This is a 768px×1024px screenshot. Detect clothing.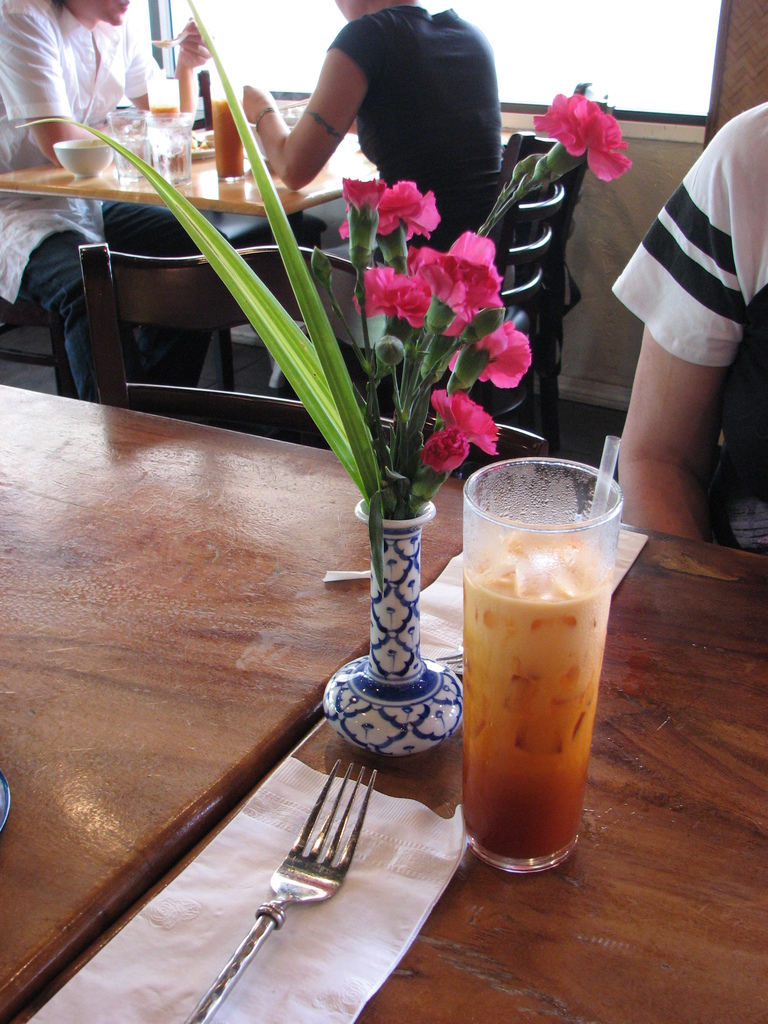
locate(237, 0, 545, 242).
